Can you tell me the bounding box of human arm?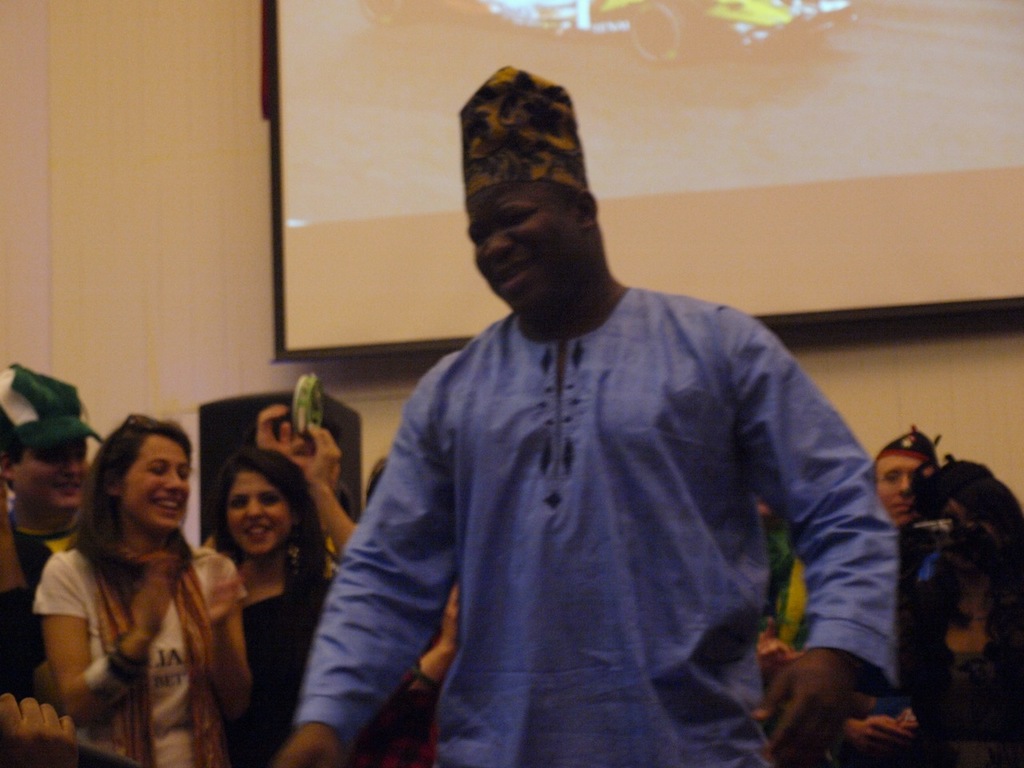
bbox=[751, 314, 901, 760].
